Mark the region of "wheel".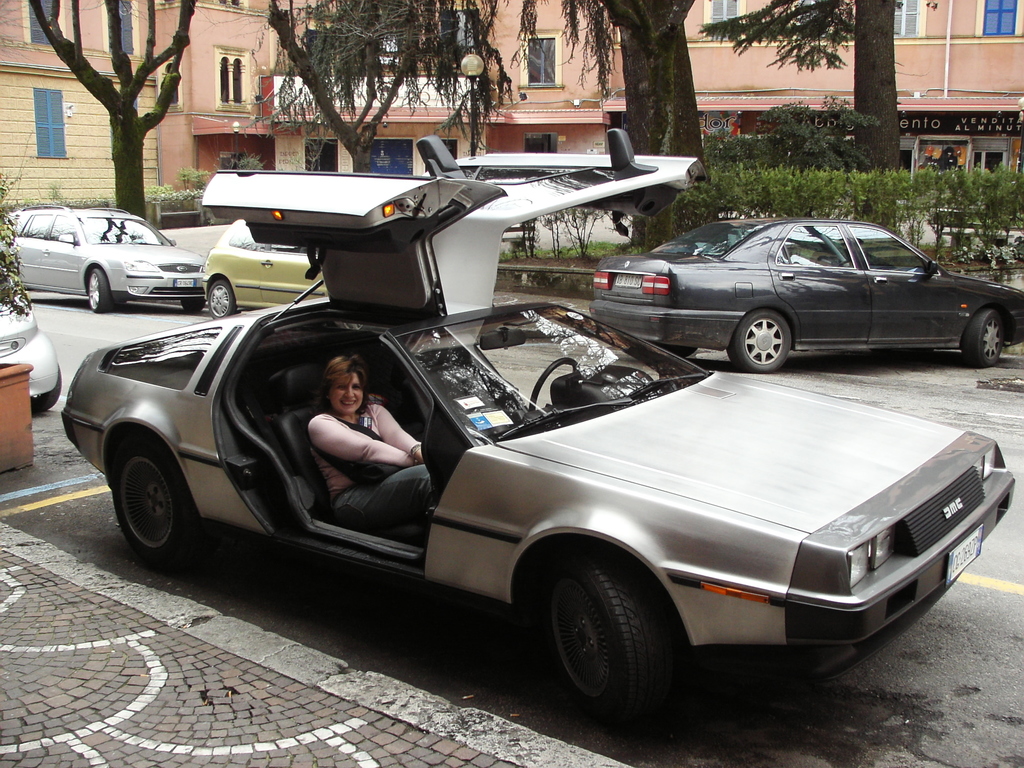
Region: select_region(525, 358, 584, 410).
